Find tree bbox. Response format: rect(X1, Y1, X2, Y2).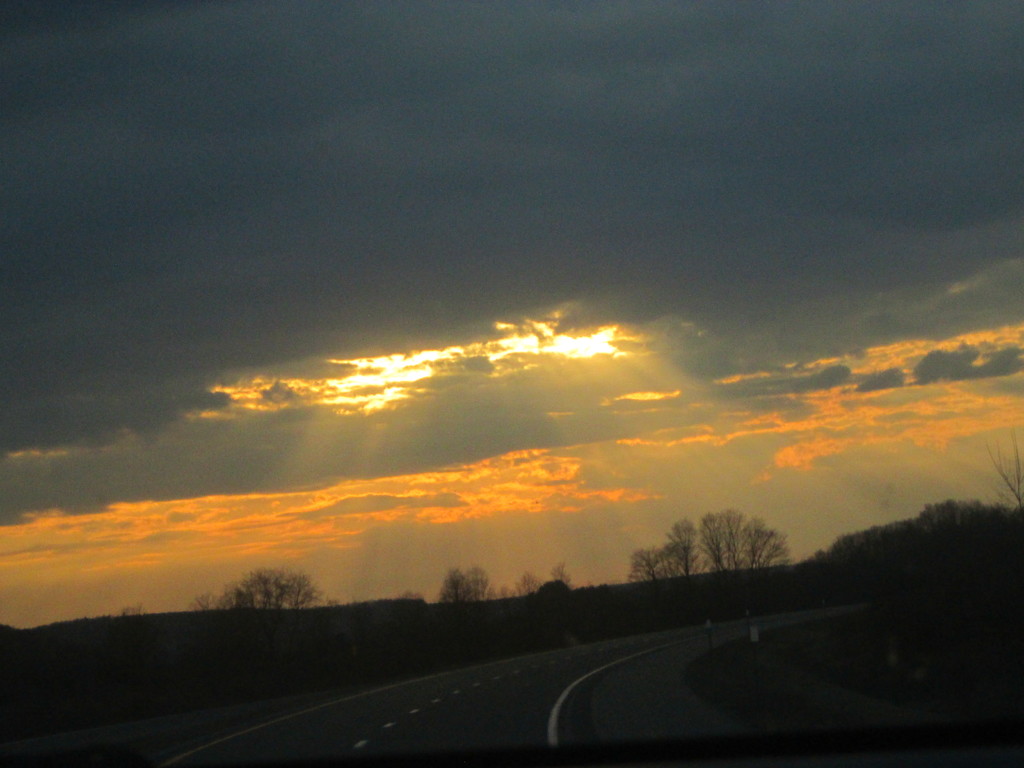
rect(979, 431, 1023, 511).
